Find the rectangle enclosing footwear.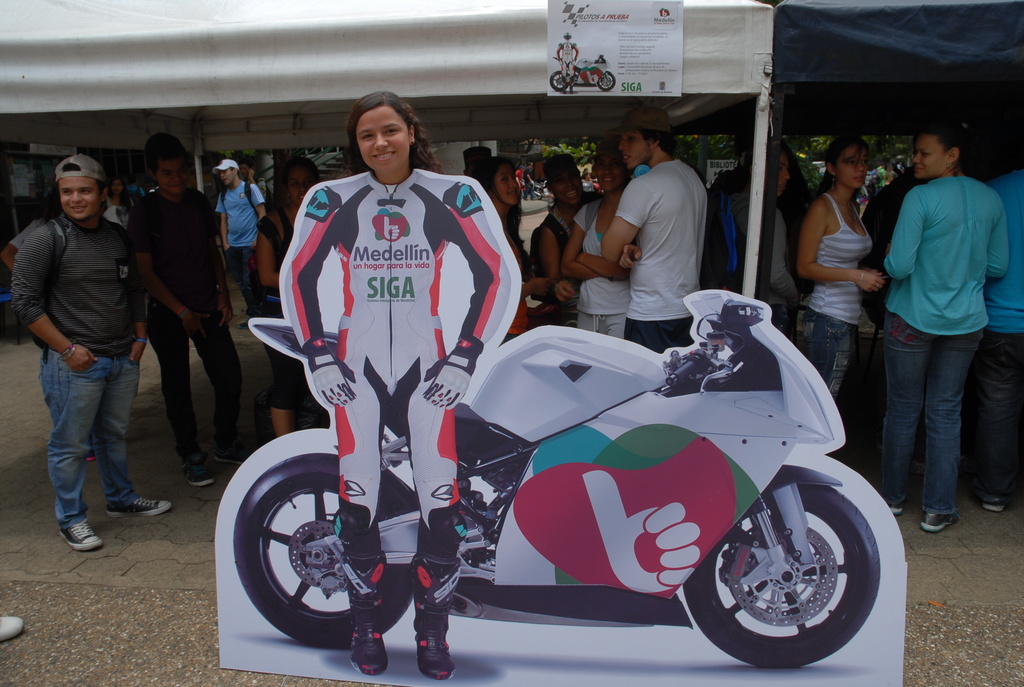
[left=349, top=596, right=388, bottom=680].
